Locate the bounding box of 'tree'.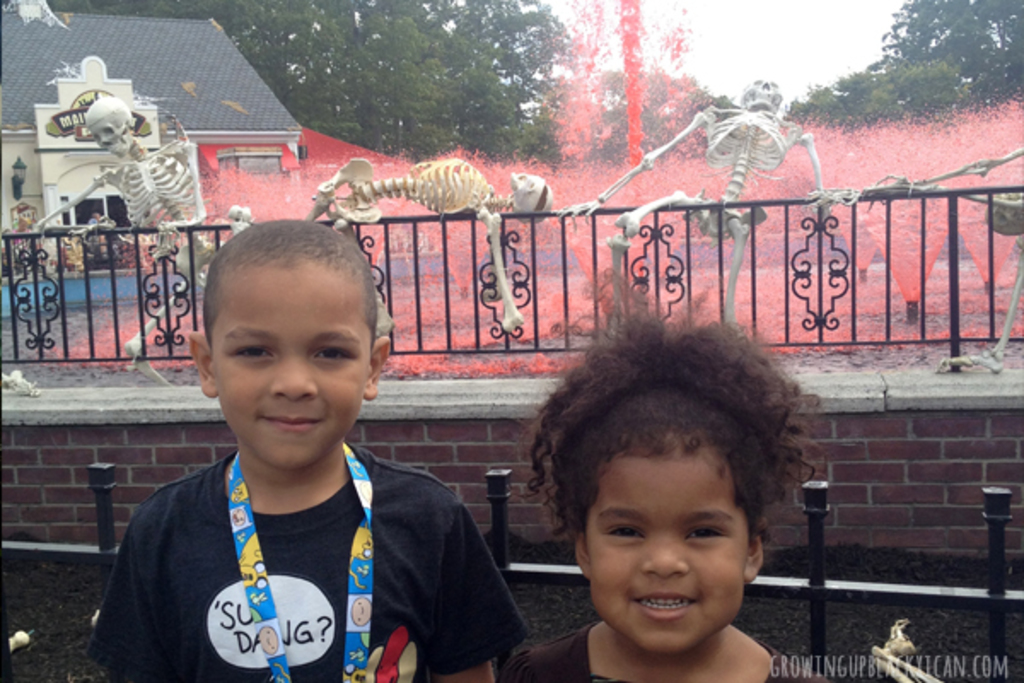
Bounding box: <bbox>628, 0, 707, 162</bbox>.
